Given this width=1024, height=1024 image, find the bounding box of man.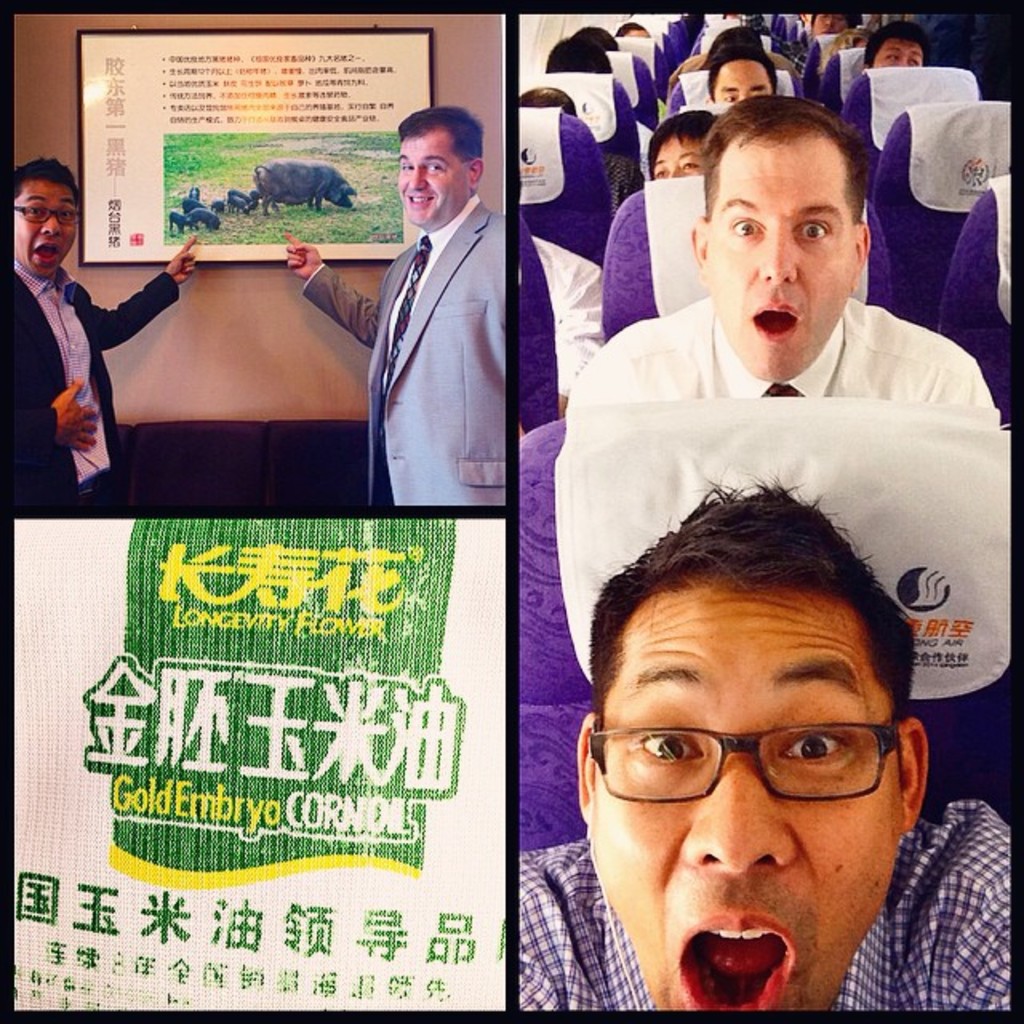
<bbox>5, 155, 195, 517</bbox>.
